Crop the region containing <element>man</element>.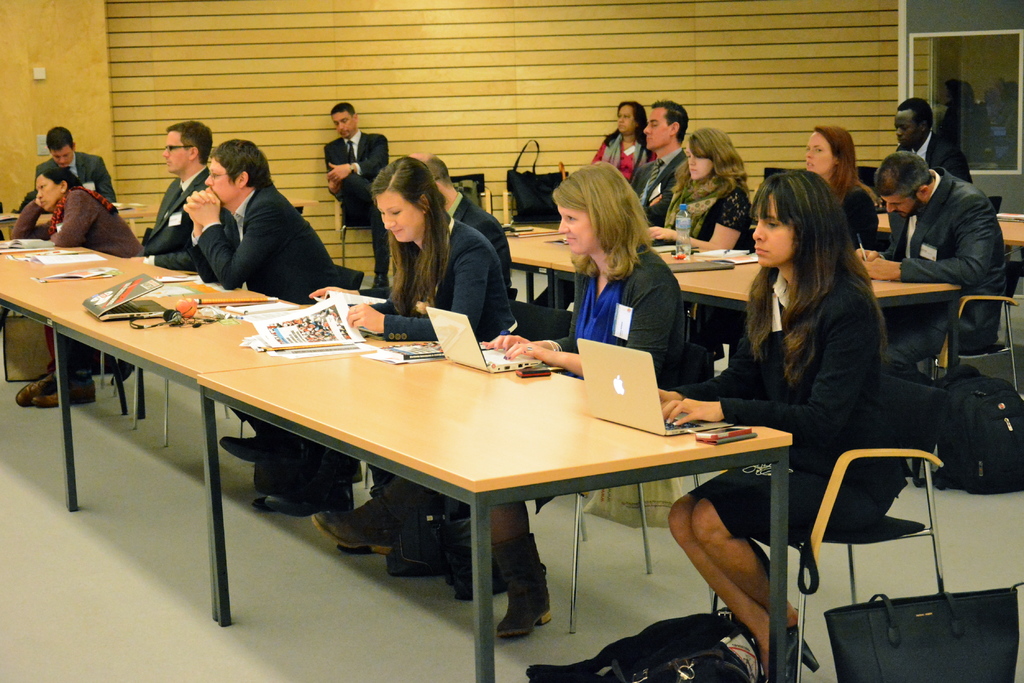
Crop region: (x1=408, y1=154, x2=516, y2=291).
